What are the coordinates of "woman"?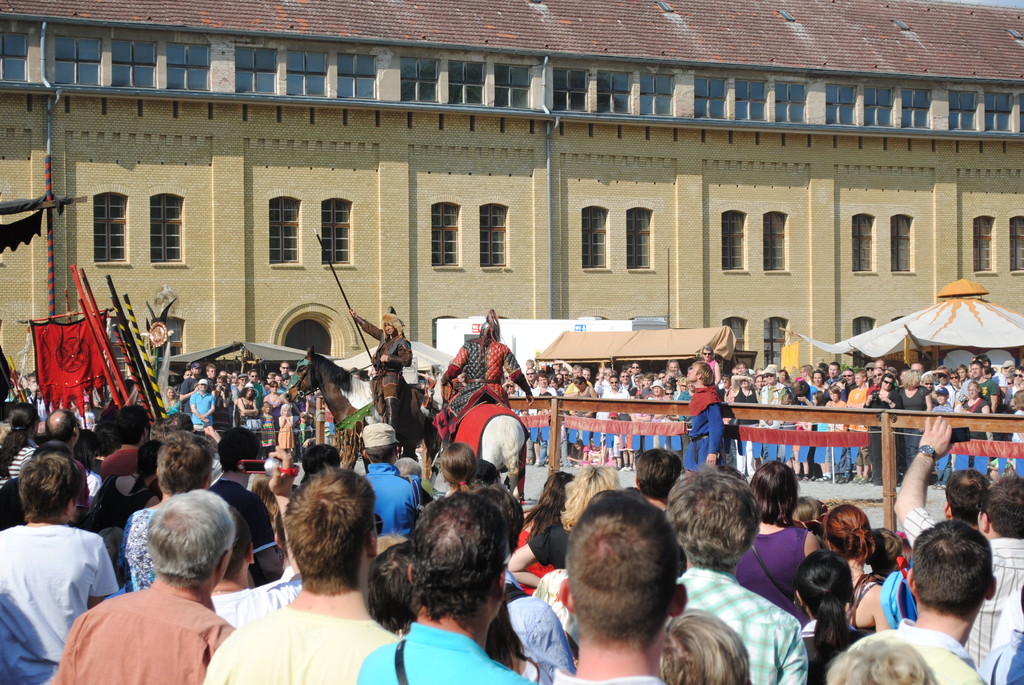
730/373/760/478.
